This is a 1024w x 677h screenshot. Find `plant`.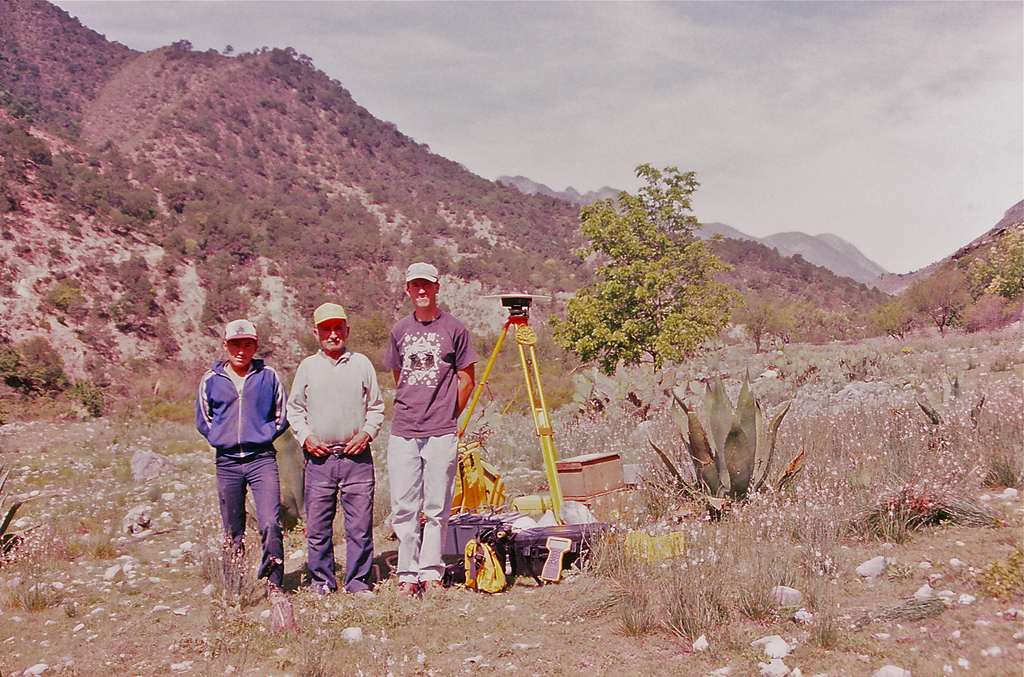
Bounding box: (108, 375, 144, 417).
